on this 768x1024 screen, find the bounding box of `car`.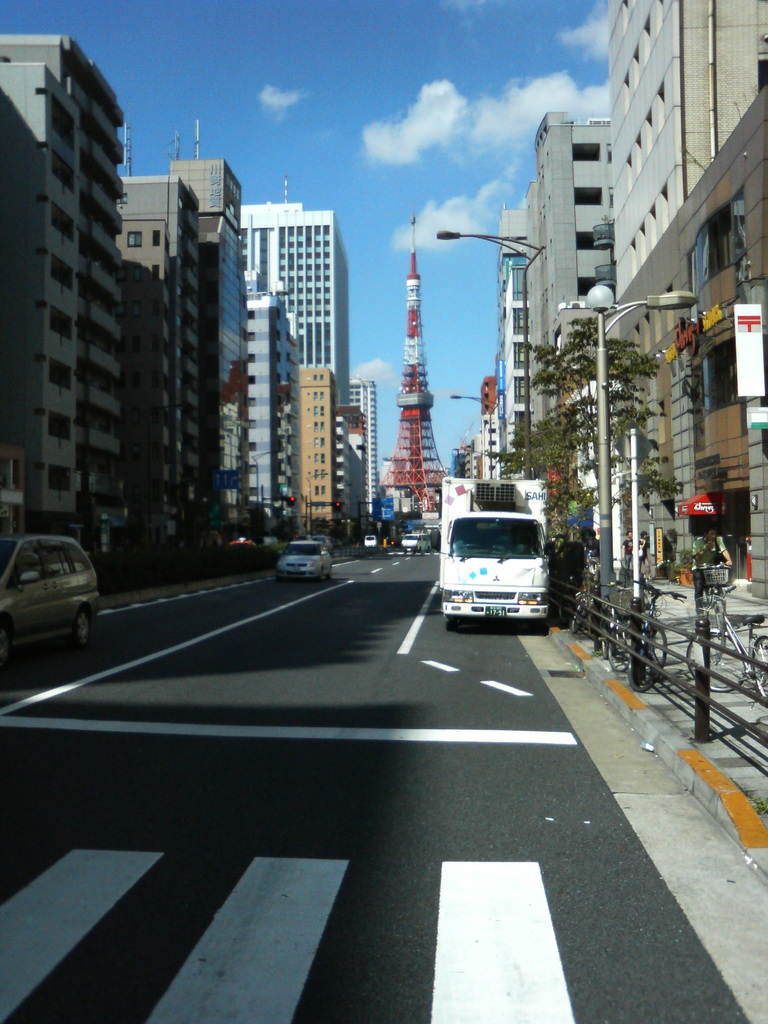
Bounding box: {"x1": 3, "y1": 524, "x2": 115, "y2": 652}.
